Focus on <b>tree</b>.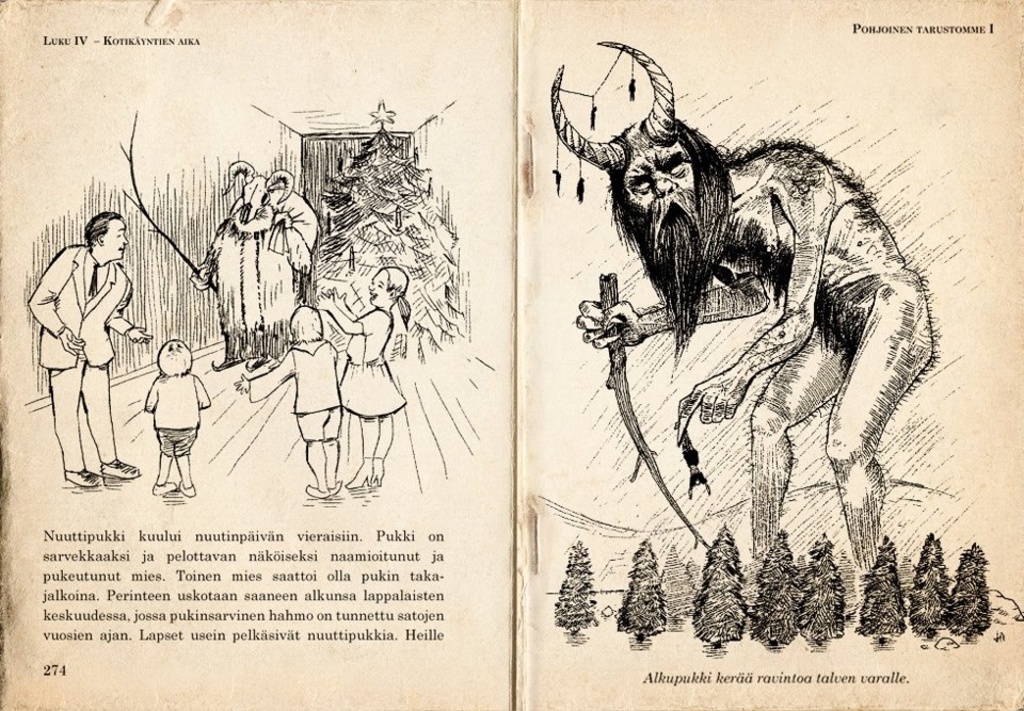
Focused at detection(798, 535, 839, 644).
